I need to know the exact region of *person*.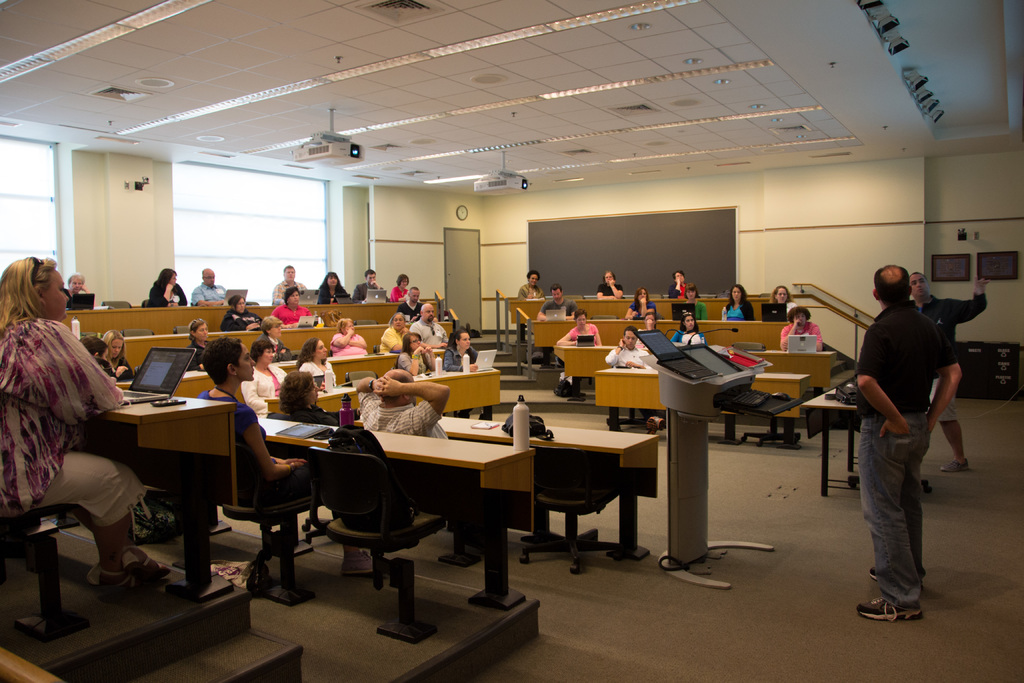
Region: (left=514, top=268, right=547, bottom=299).
